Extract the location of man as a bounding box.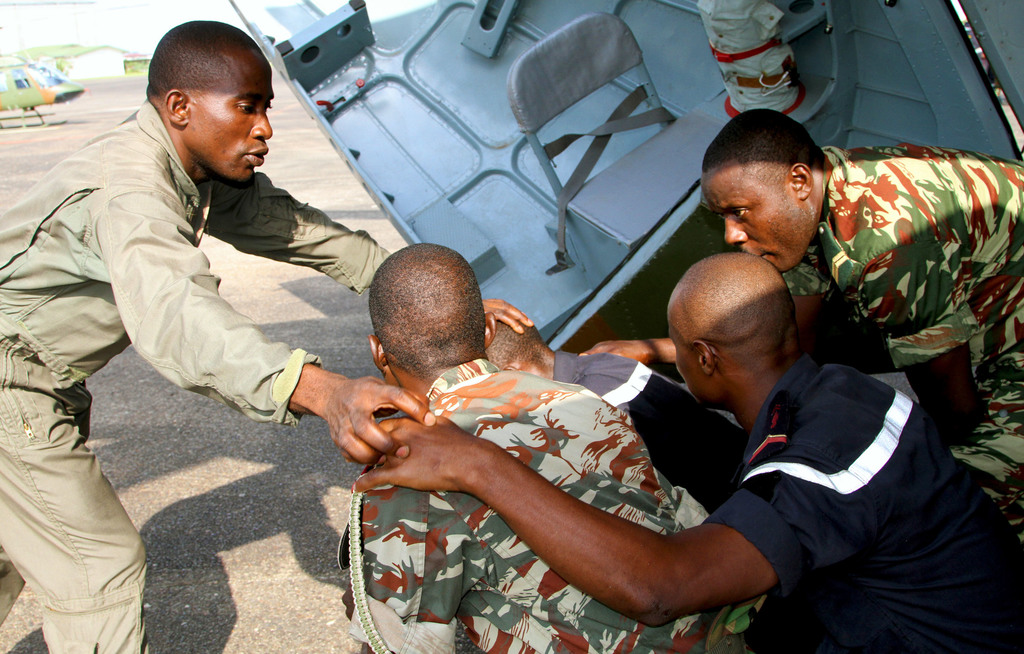
[x1=698, y1=113, x2=1023, y2=532].
